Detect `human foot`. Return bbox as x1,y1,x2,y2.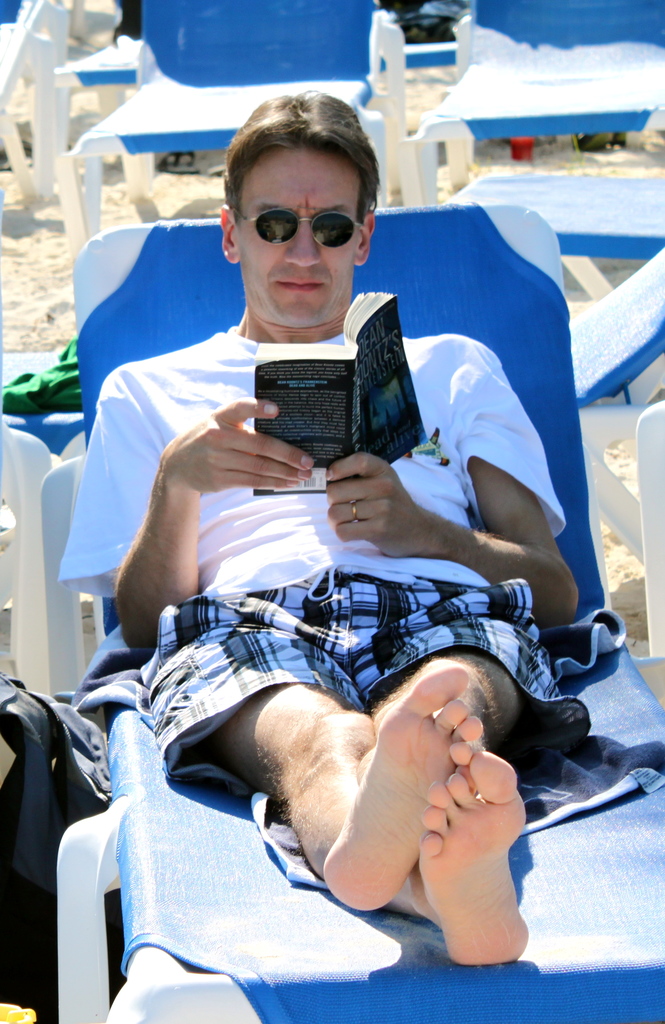
411,716,550,963.
